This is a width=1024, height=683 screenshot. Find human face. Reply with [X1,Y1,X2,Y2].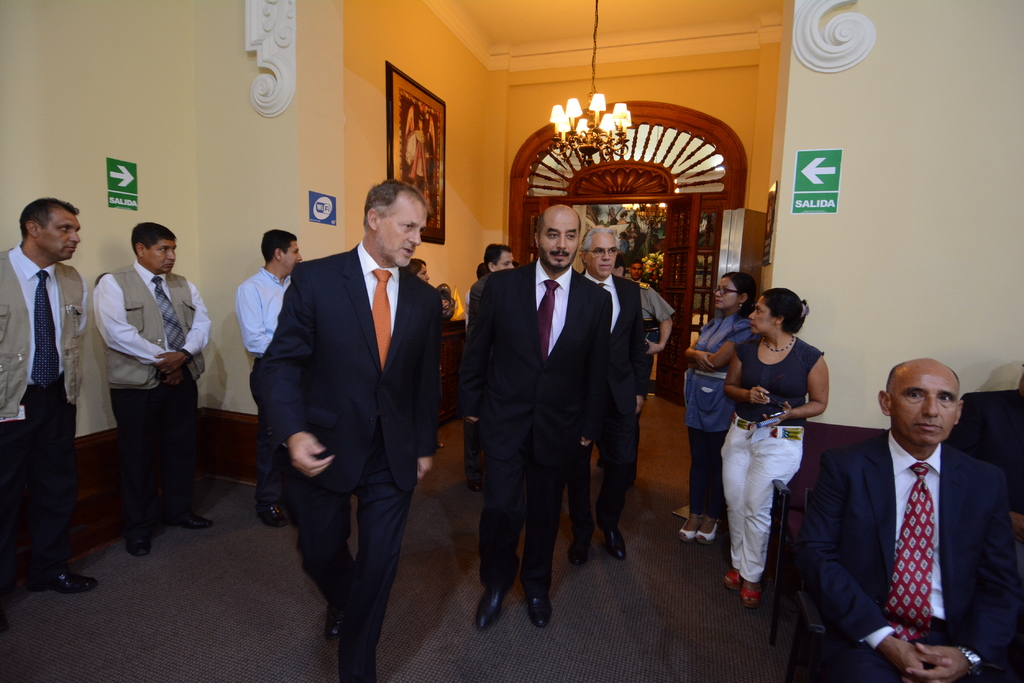
[417,264,430,283].
